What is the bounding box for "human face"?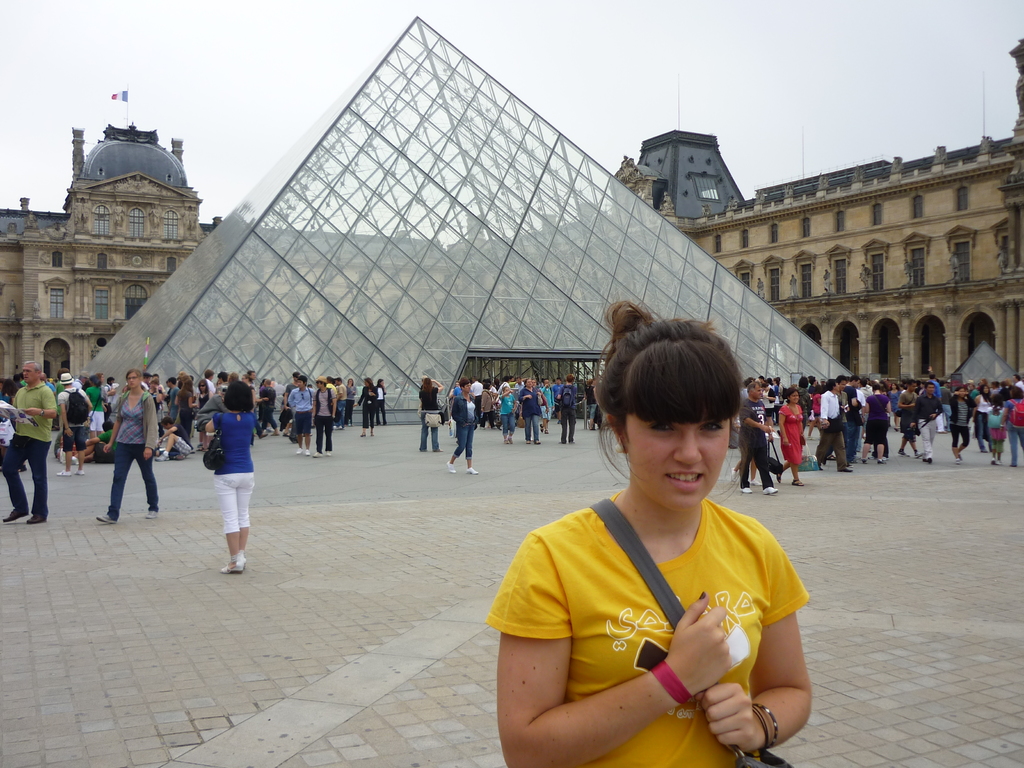
{"x1": 128, "y1": 369, "x2": 140, "y2": 390}.
